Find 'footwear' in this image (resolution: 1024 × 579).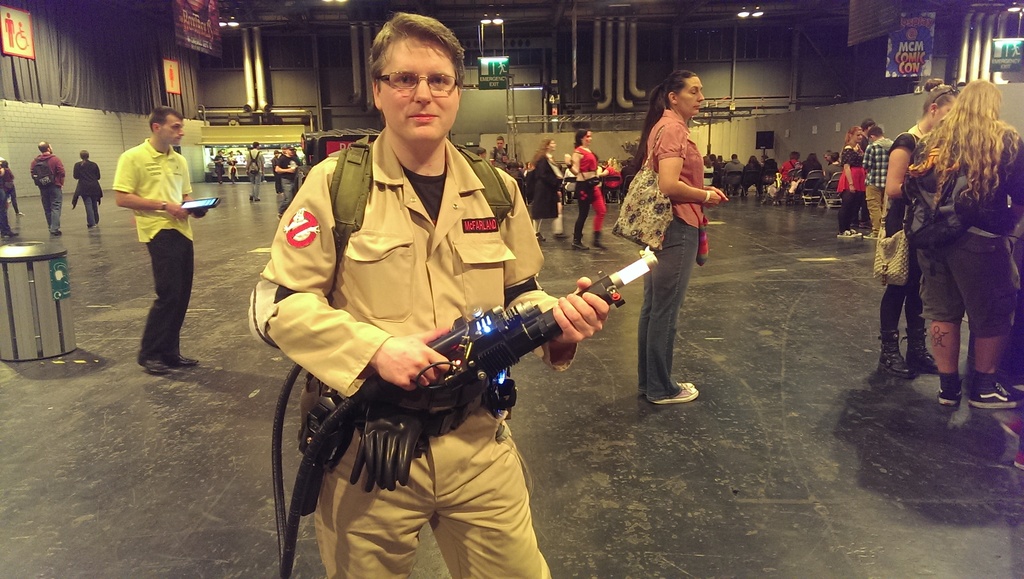
BBox(56, 232, 63, 236).
